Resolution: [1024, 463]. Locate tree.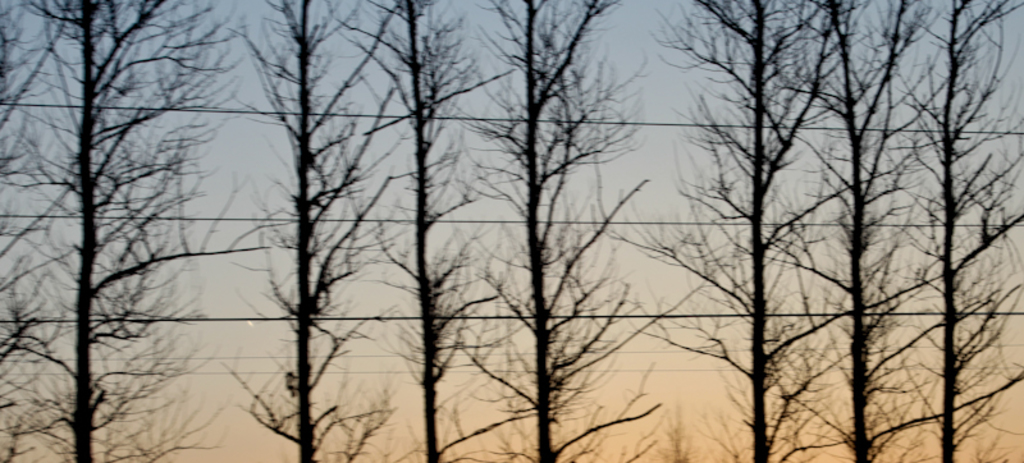
(x1=0, y1=0, x2=90, y2=462).
